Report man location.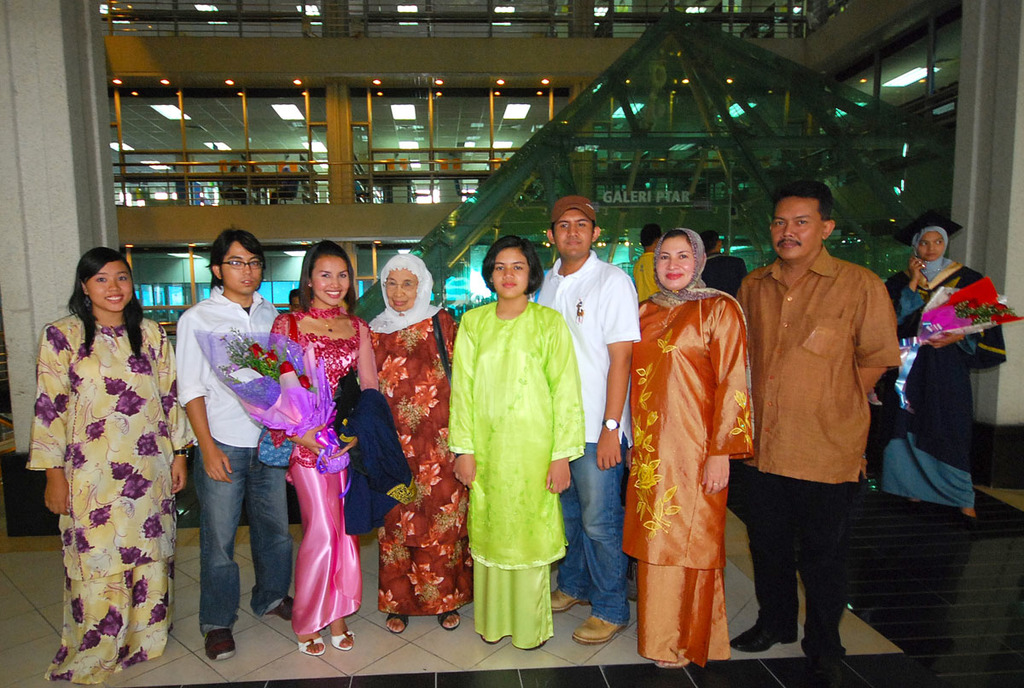
Report: 534/191/644/648.
